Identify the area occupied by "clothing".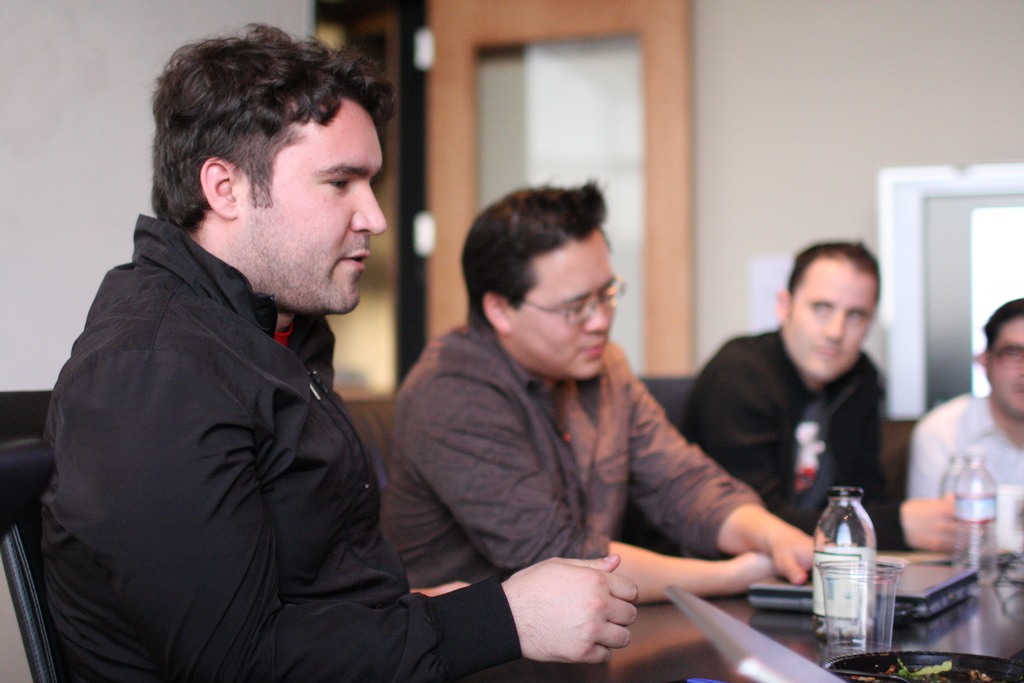
Area: [x1=673, y1=318, x2=879, y2=524].
